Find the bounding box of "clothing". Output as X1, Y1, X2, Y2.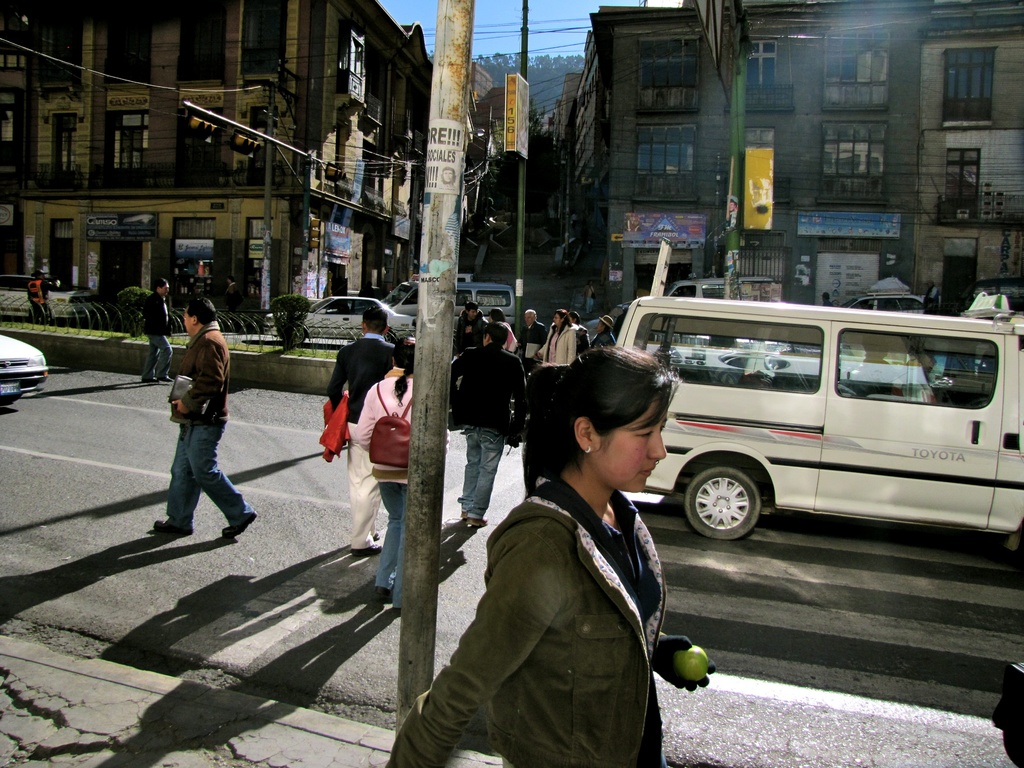
404, 415, 708, 764.
